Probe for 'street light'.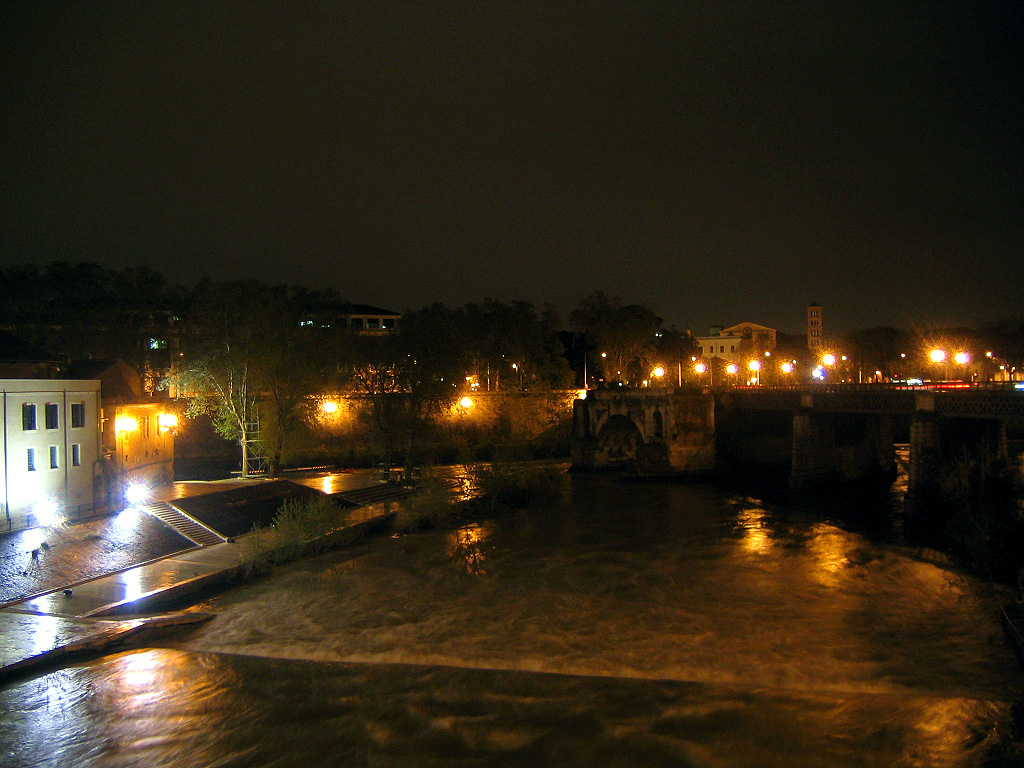
Probe result: BBox(722, 360, 739, 379).
